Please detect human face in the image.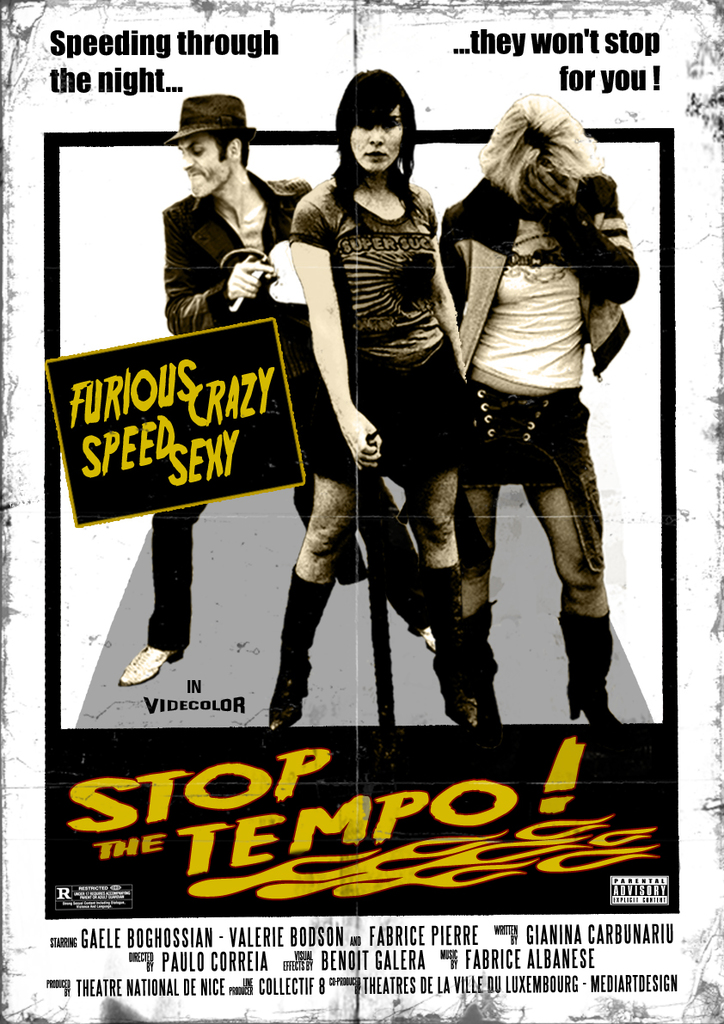
176/127/226/199.
